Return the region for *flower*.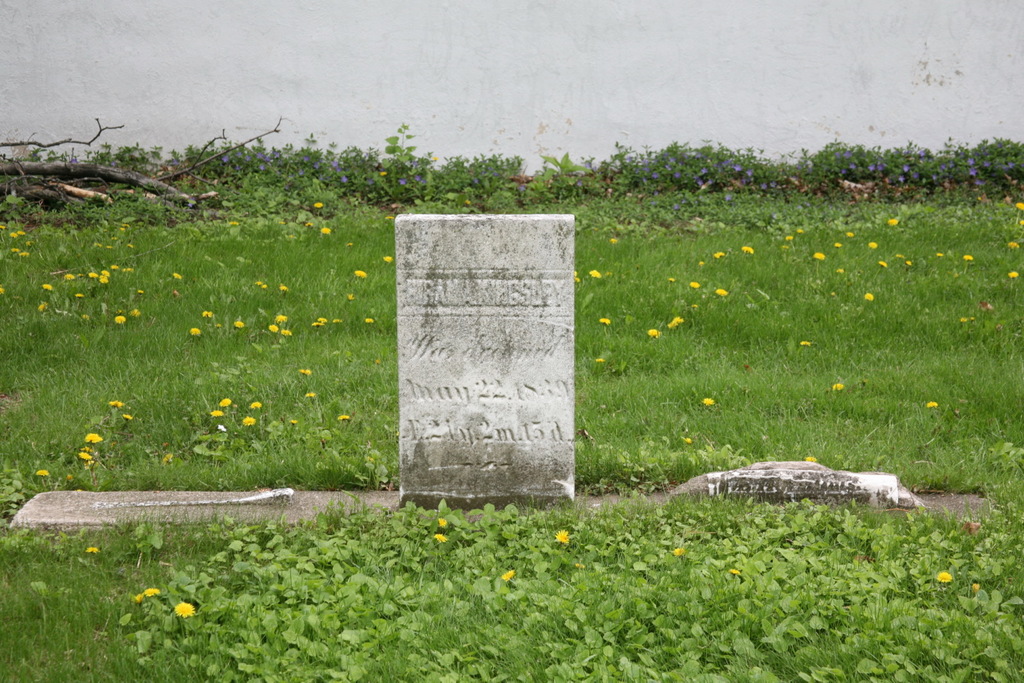
bbox(1004, 240, 1020, 252).
